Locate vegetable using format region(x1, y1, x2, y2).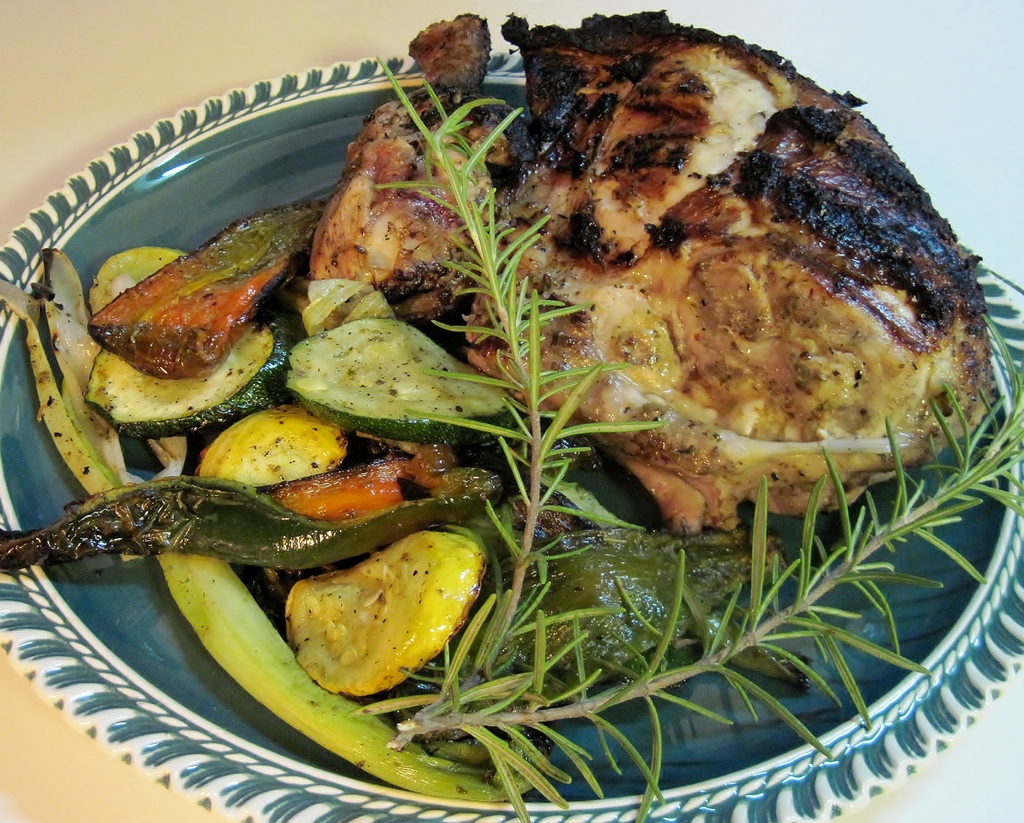
region(84, 186, 359, 395).
